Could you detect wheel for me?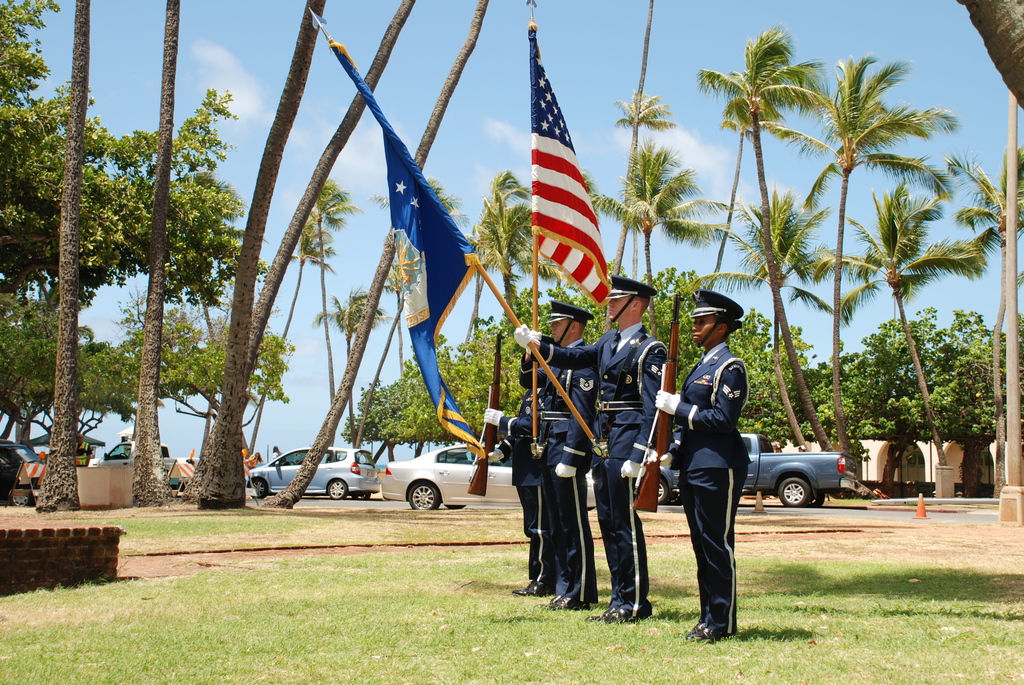
Detection result: locate(808, 492, 825, 510).
